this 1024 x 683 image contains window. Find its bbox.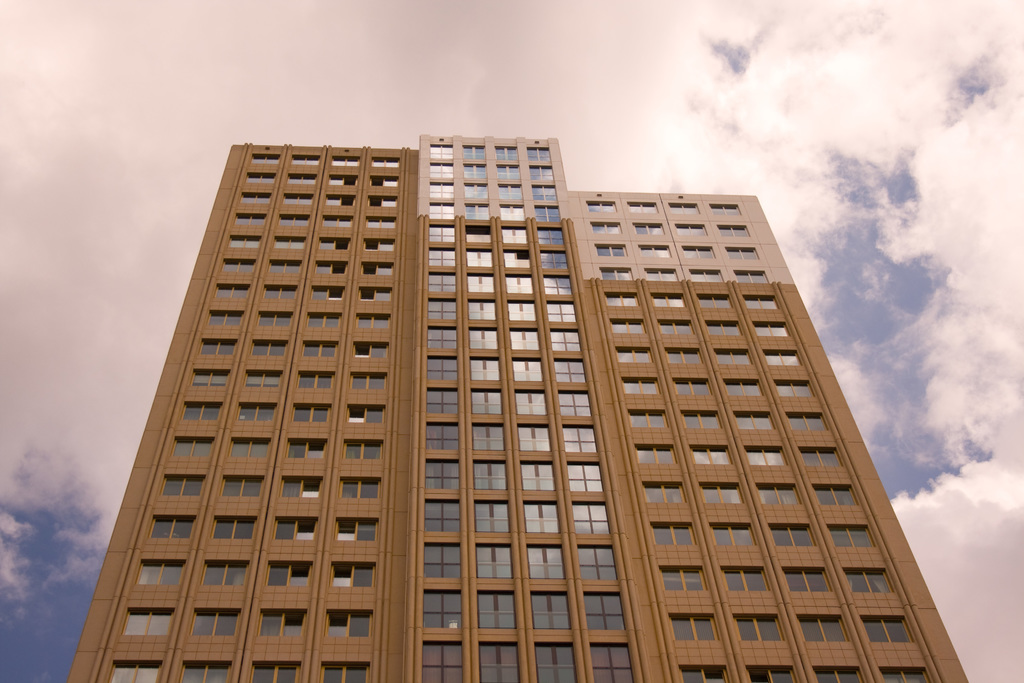
region(370, 197, 395, 210).
